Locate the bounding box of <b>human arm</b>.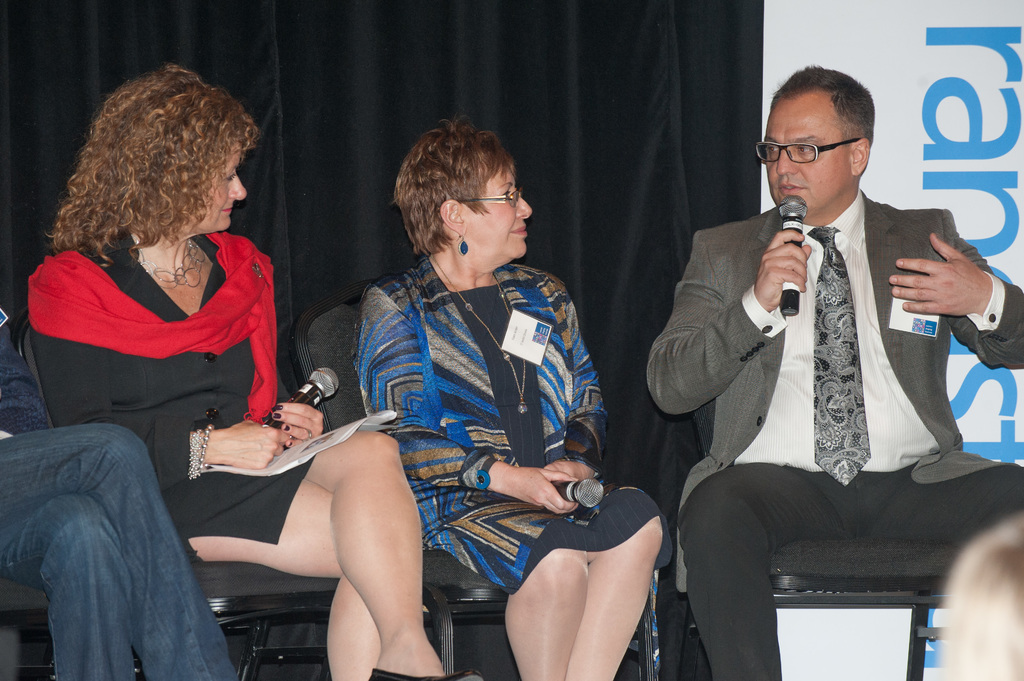
Bounding box: select_region(644, 227, 816, 420).
